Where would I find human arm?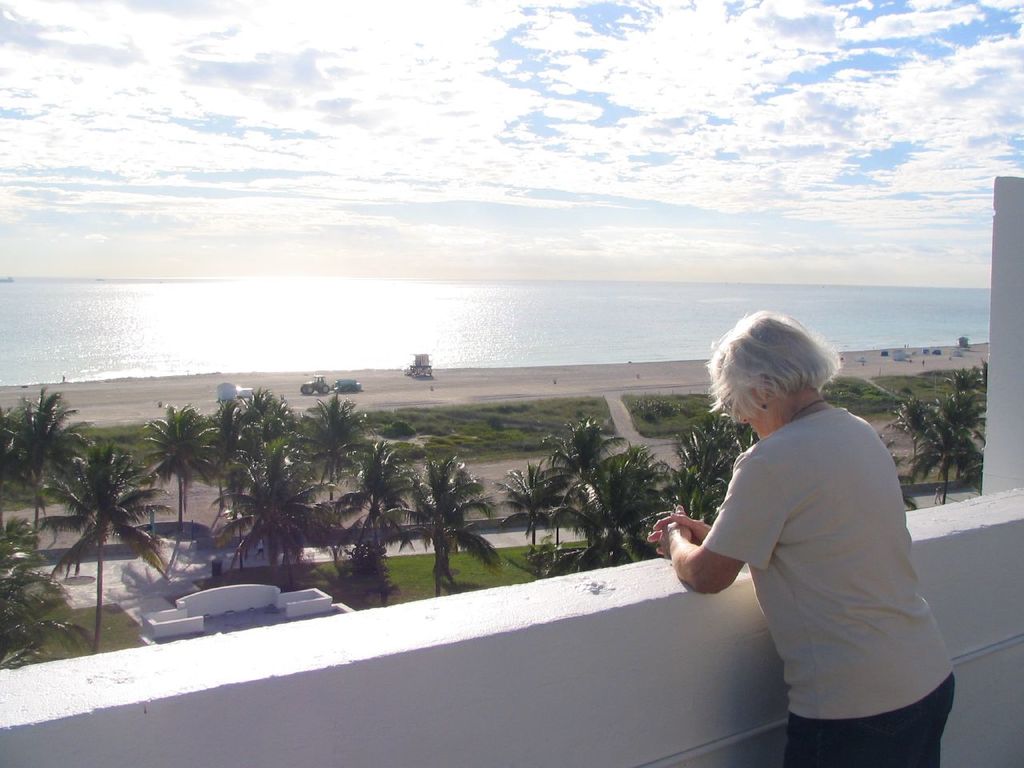
At <region>661, 447, 792, 596</region>.
